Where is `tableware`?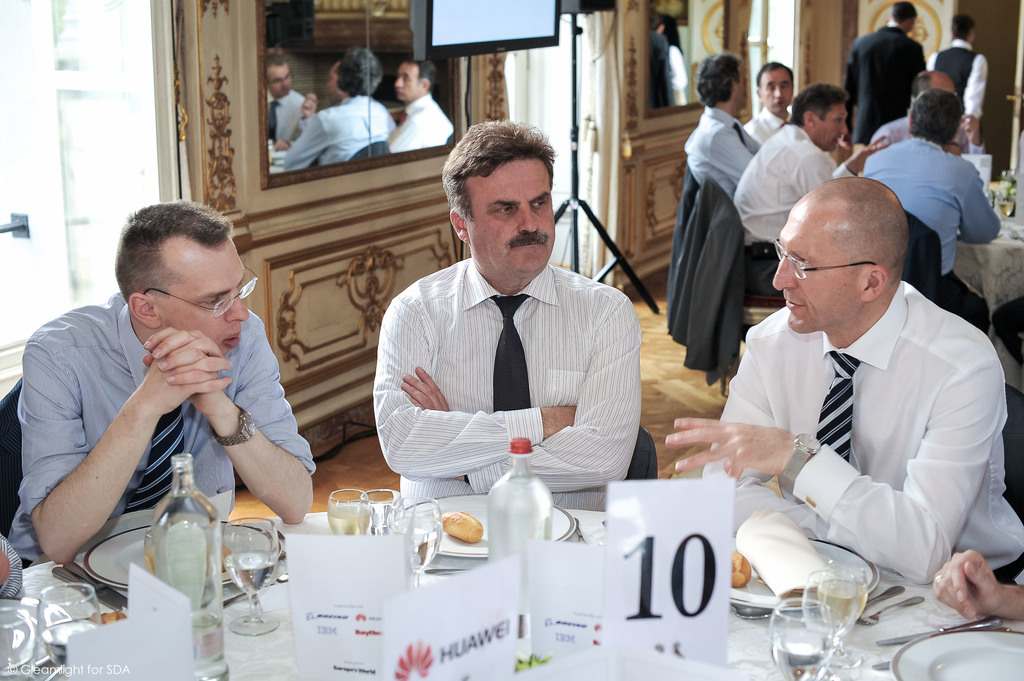
<bbox>399, 495, 446, 579</bbox>.
